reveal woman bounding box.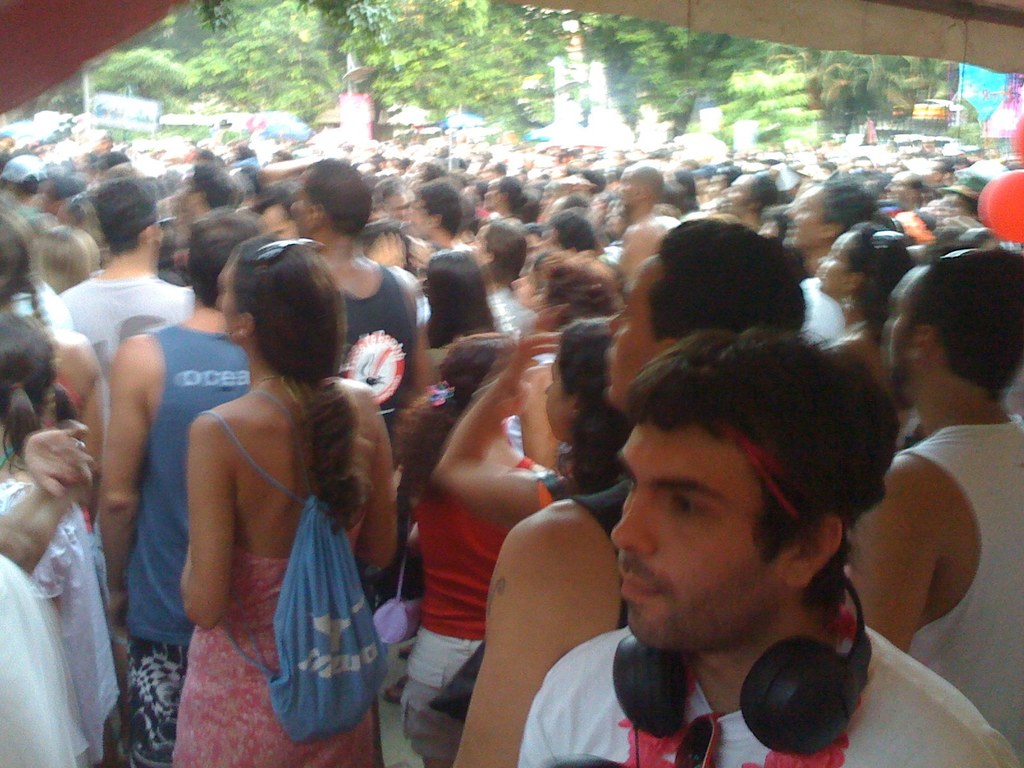
Revealed: x1=813 y1=229 x2=911 y2=417.
